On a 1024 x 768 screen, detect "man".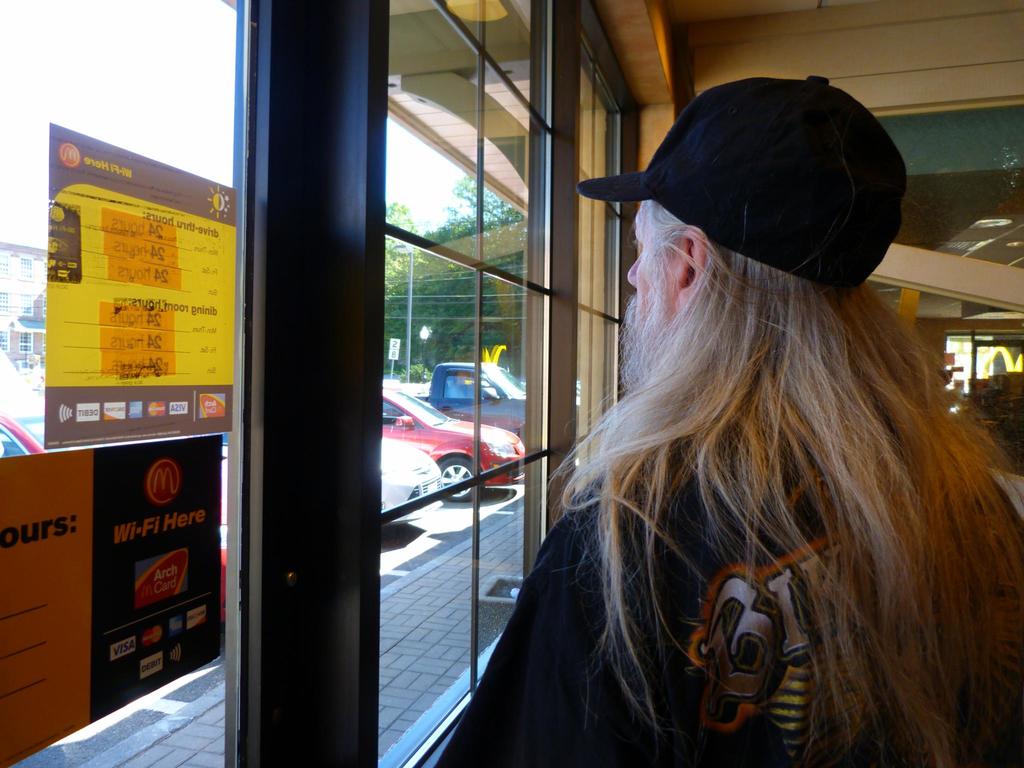
[410,72,1020,767].
